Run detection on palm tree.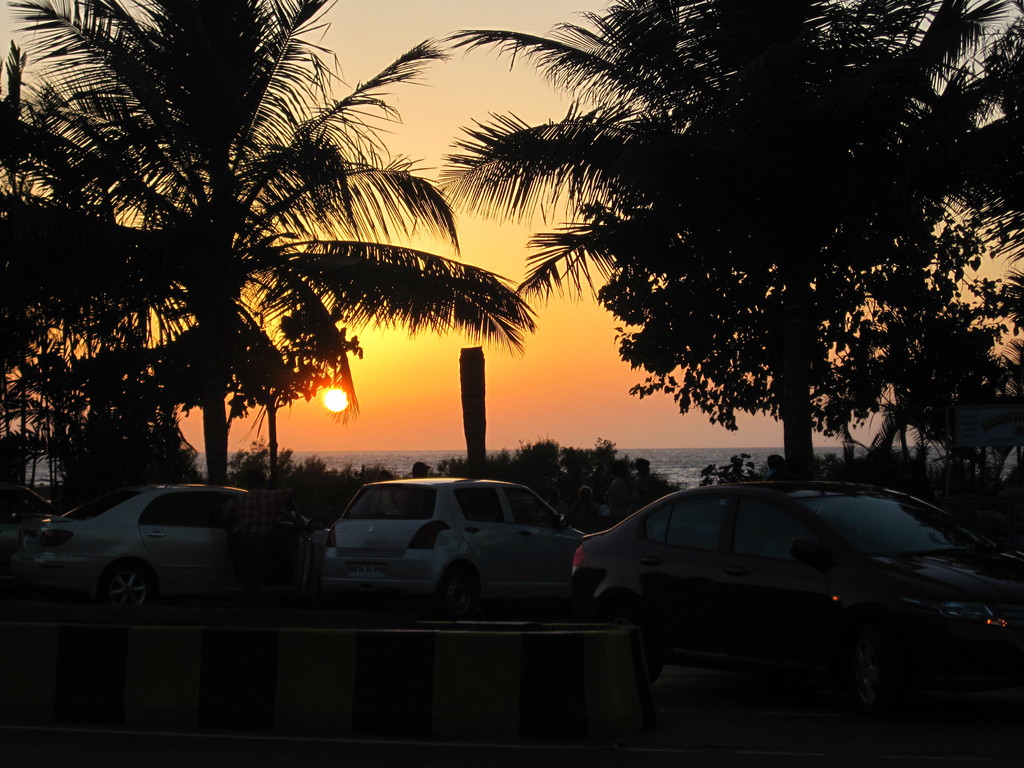
Result: [left=0, top=0, right=566, bottom=518].
